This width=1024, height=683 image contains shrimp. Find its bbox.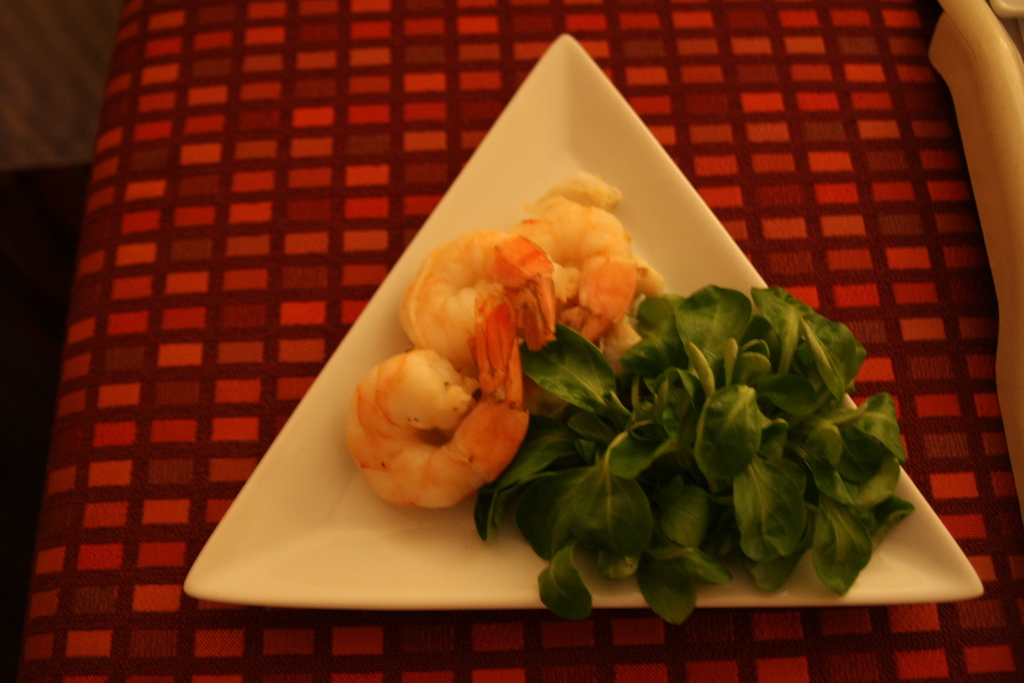
<bbox>340, 299, 524, 509</bbox>.
